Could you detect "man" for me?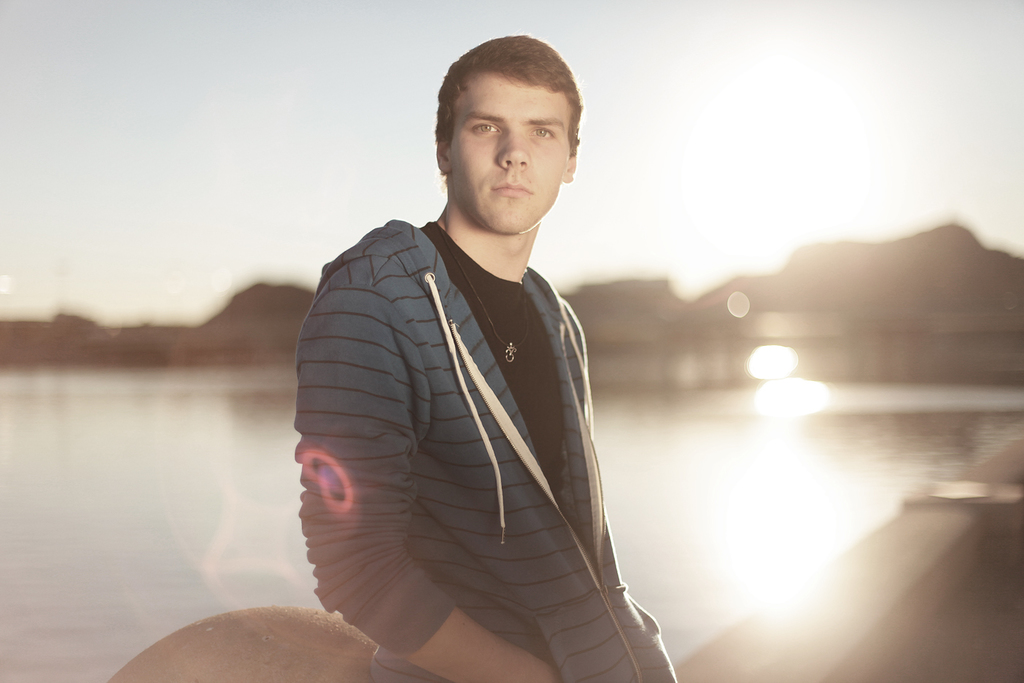
Detection result: {"left": 292, "top": 31, "right": 686, "bottom": 682}.
